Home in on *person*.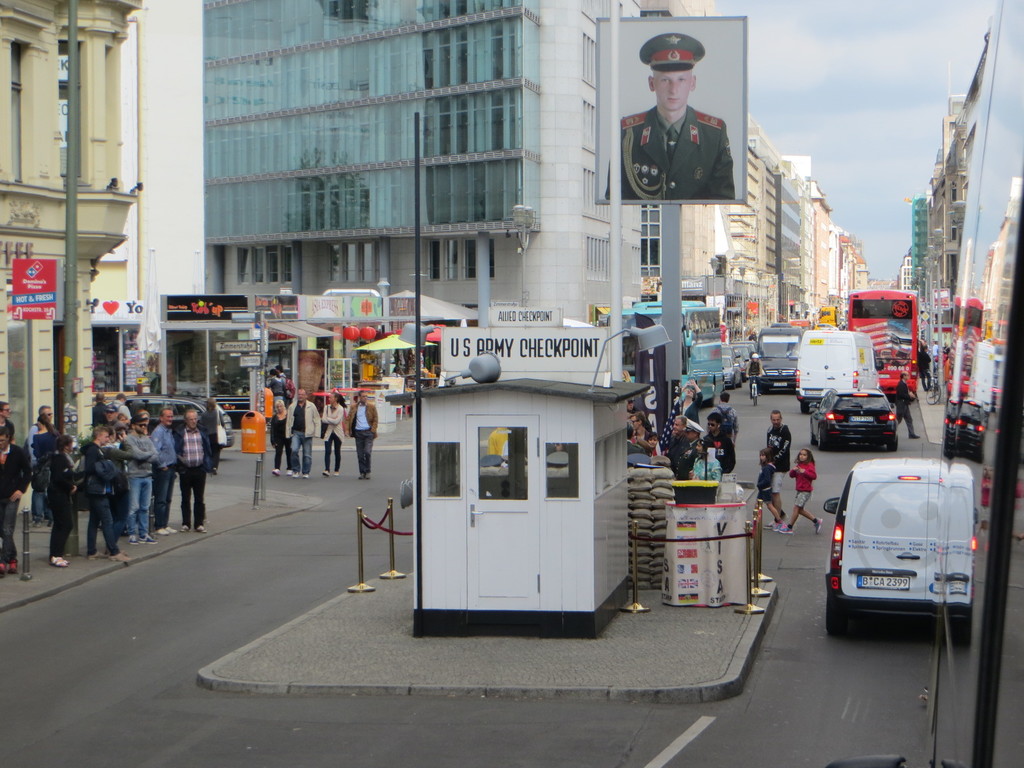
Homed in at [x1=282, y1=392, x2=322, y2=479].
